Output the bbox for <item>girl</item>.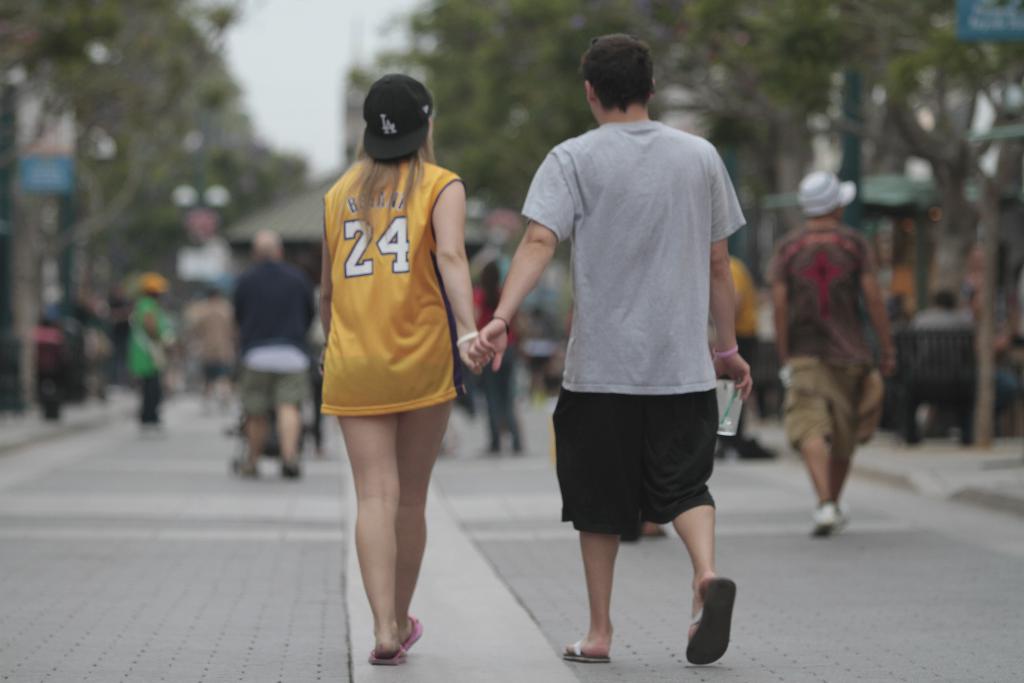
(x1=320, y1=73, x2=479, y2=664).
